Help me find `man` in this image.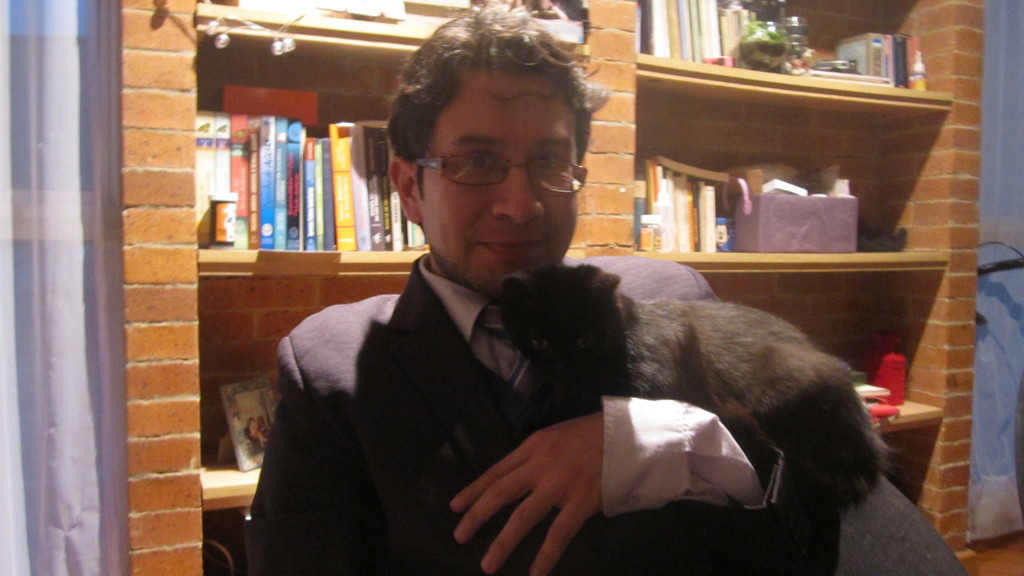
Found it: <bbox>220, 76, 754, 548</bbox>.
